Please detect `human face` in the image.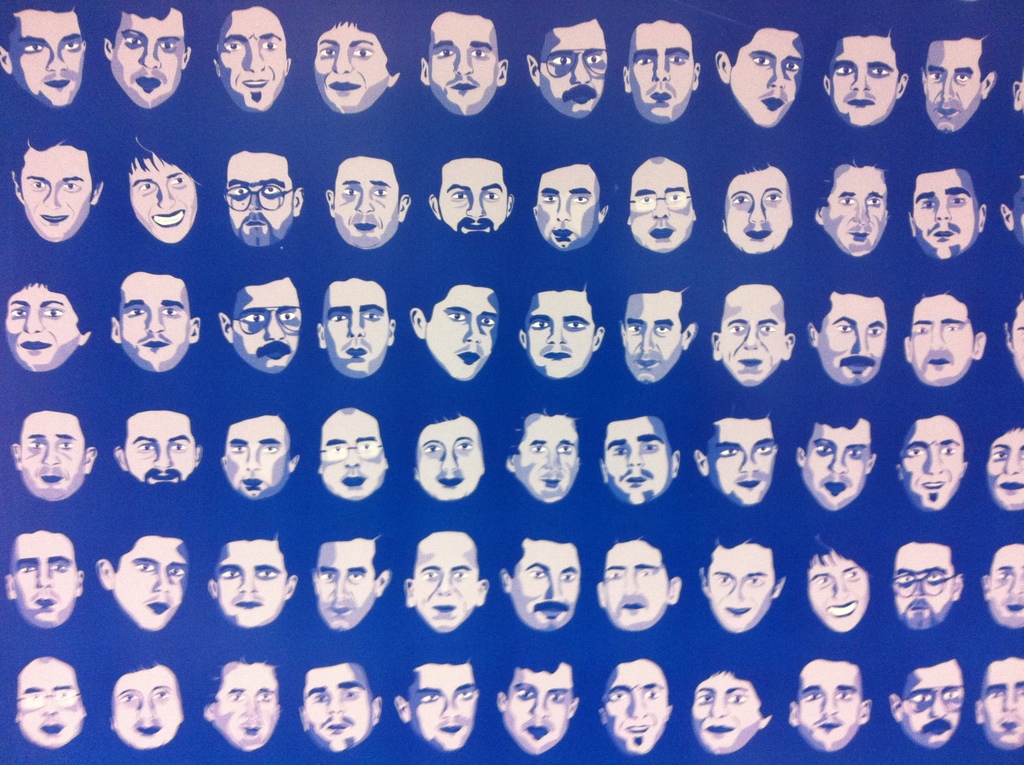
(311, 662, 372, 752).
